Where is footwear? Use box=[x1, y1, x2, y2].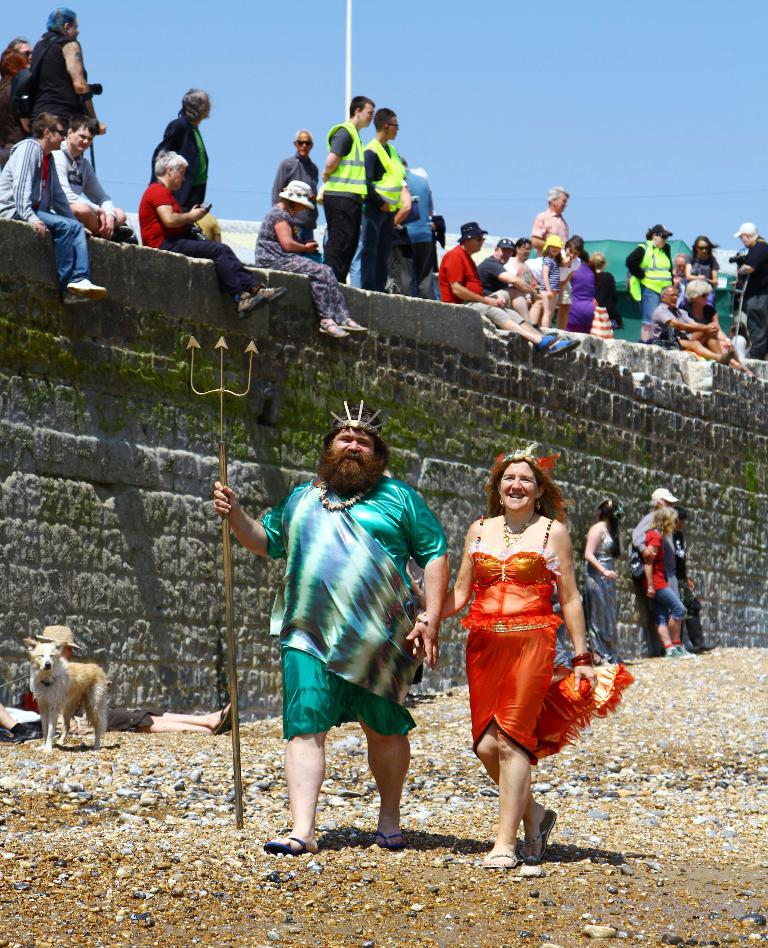
box=[671, 640, 701, 656].
